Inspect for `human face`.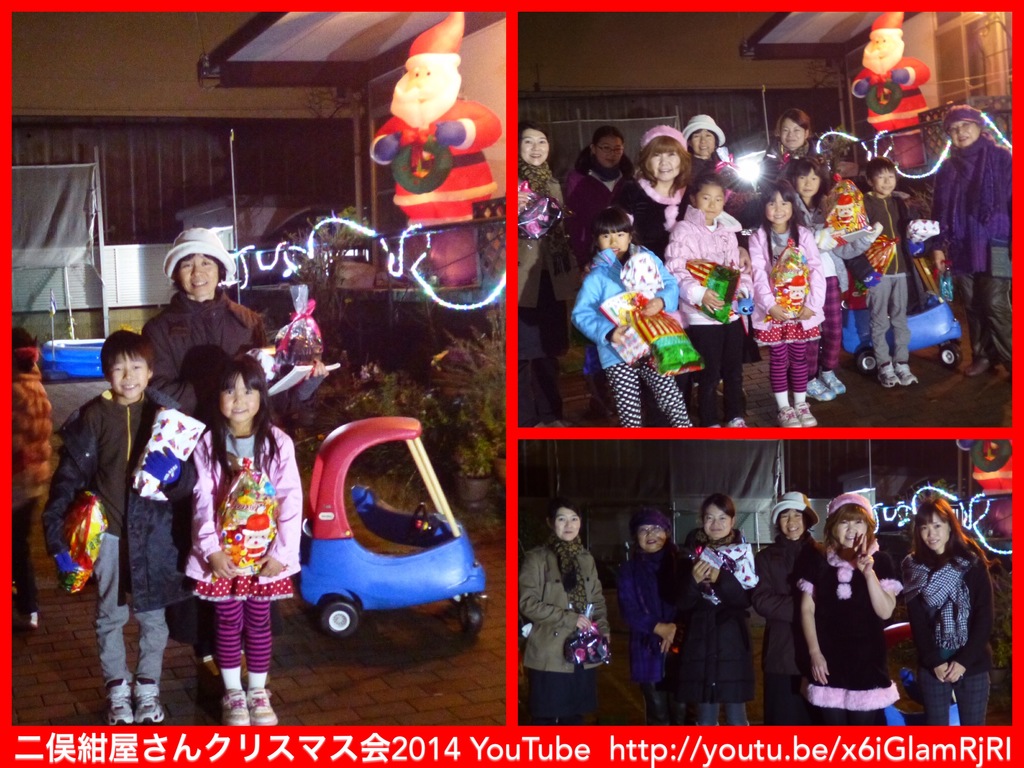
Inspection: {"left": 793, "top": 164, "right": 816, "bottom": 198}.
